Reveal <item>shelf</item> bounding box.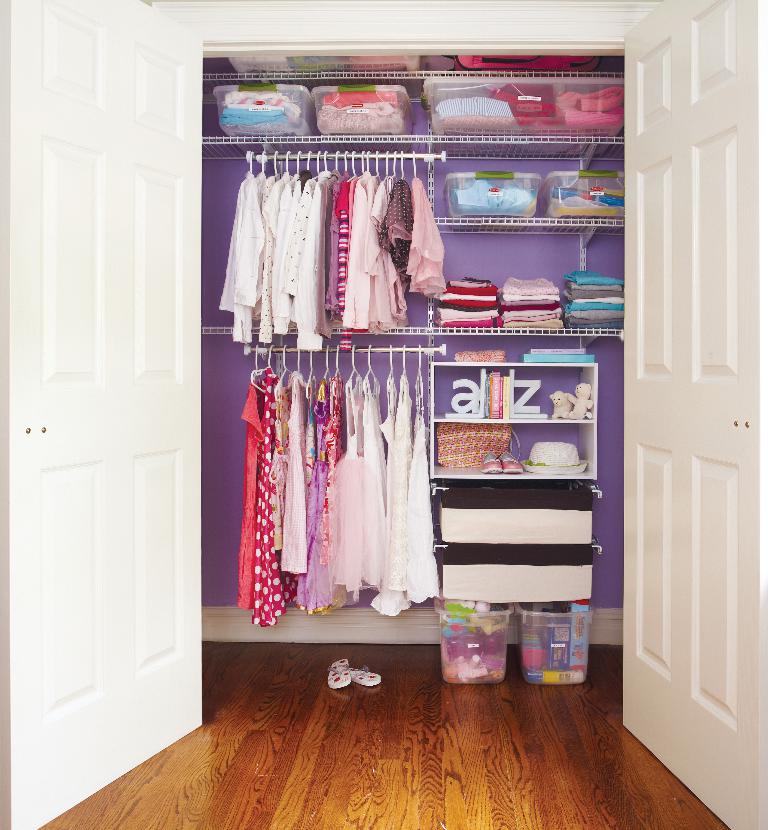
Revealed: <box>428,362,597,482</box>.
